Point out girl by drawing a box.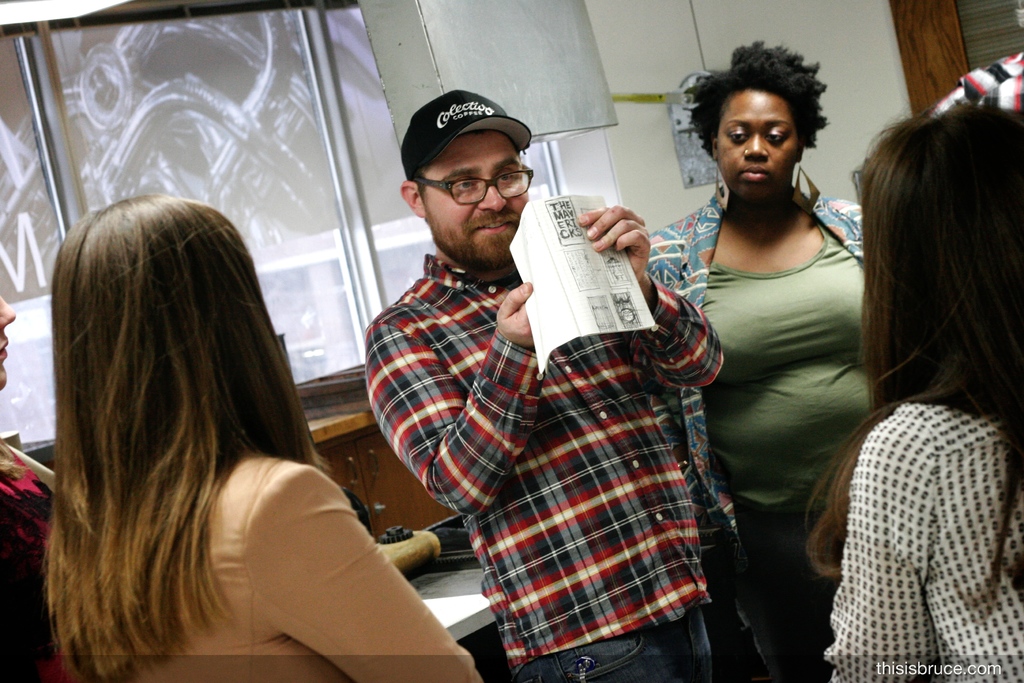
BBox(43, 194, 479, 682).
